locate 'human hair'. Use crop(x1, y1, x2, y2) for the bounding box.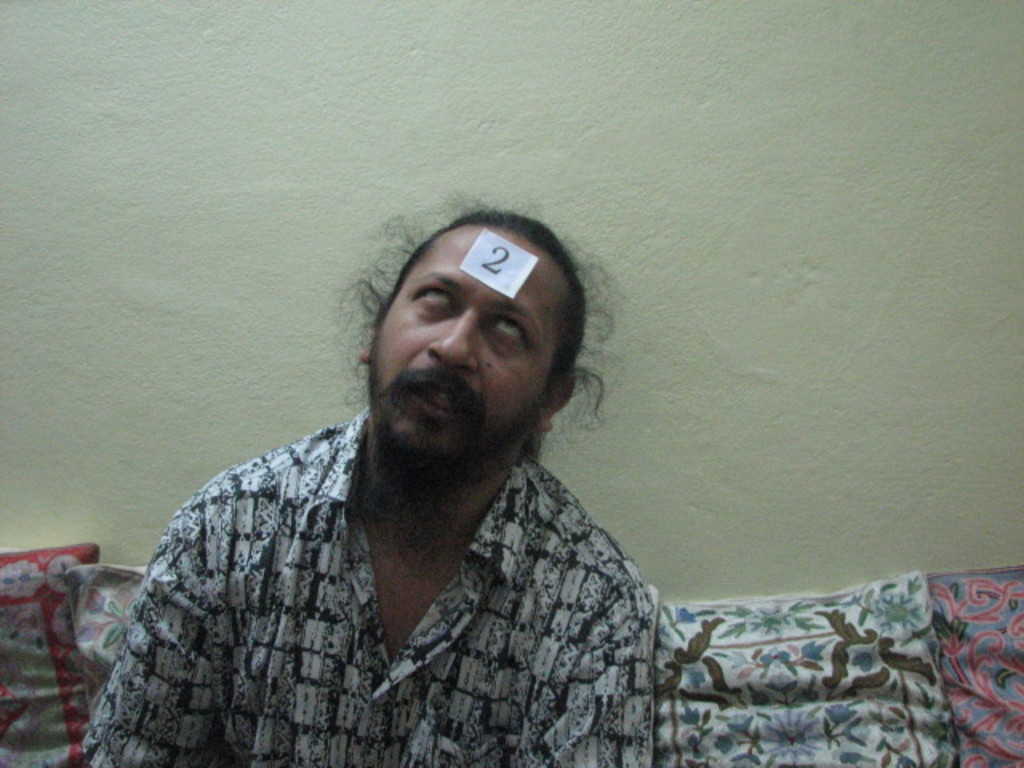
crop(315, 216, 592, 467).
